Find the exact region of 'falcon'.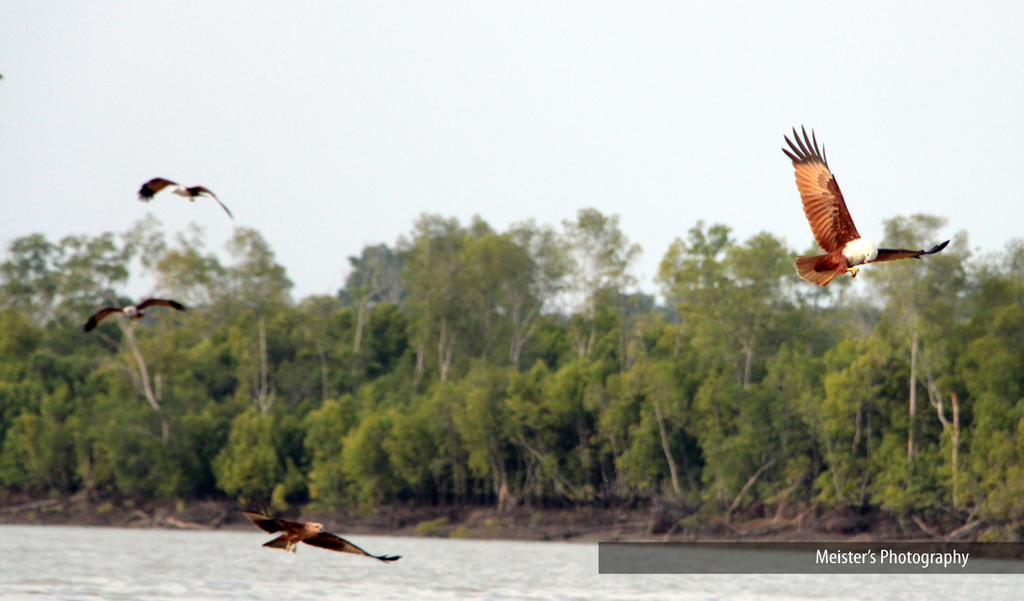
Exact region: 81 294 190 335.
